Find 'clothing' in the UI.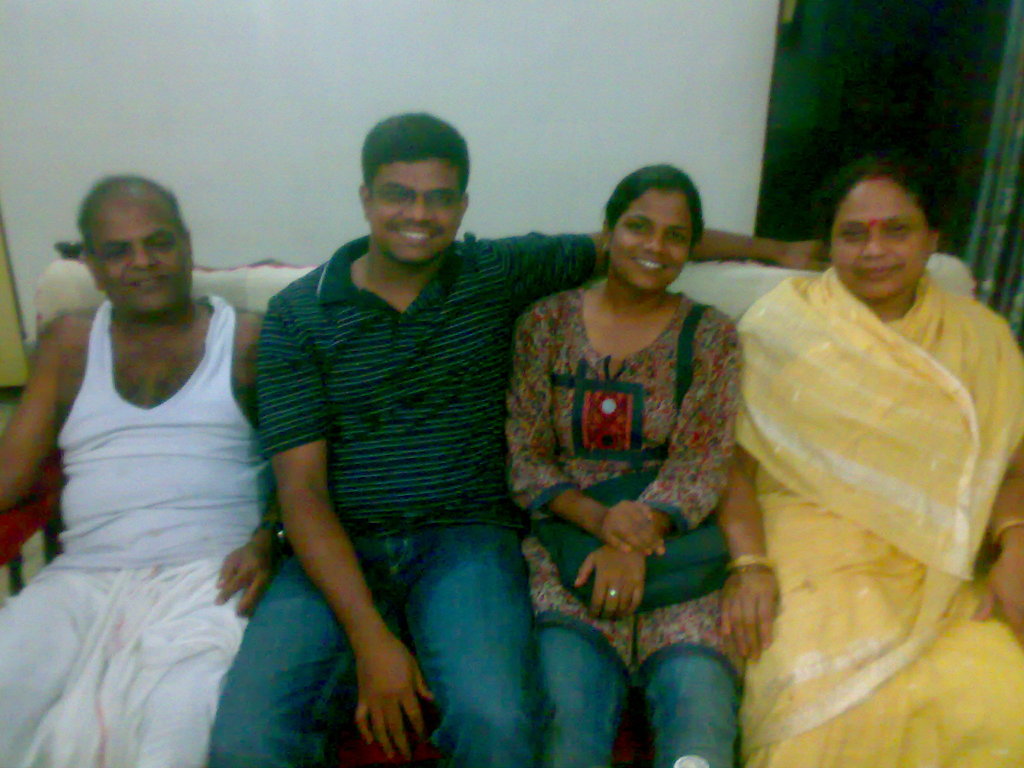
UI element at 260 232 599 524.
